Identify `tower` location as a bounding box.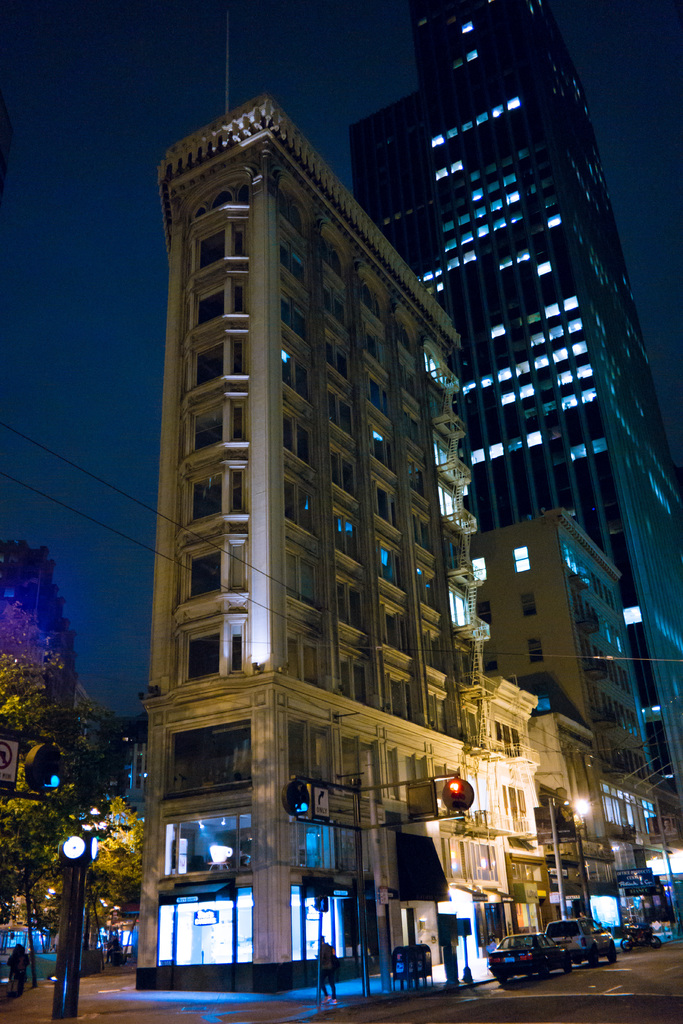
BBox(125, 89, 554, 1018).
